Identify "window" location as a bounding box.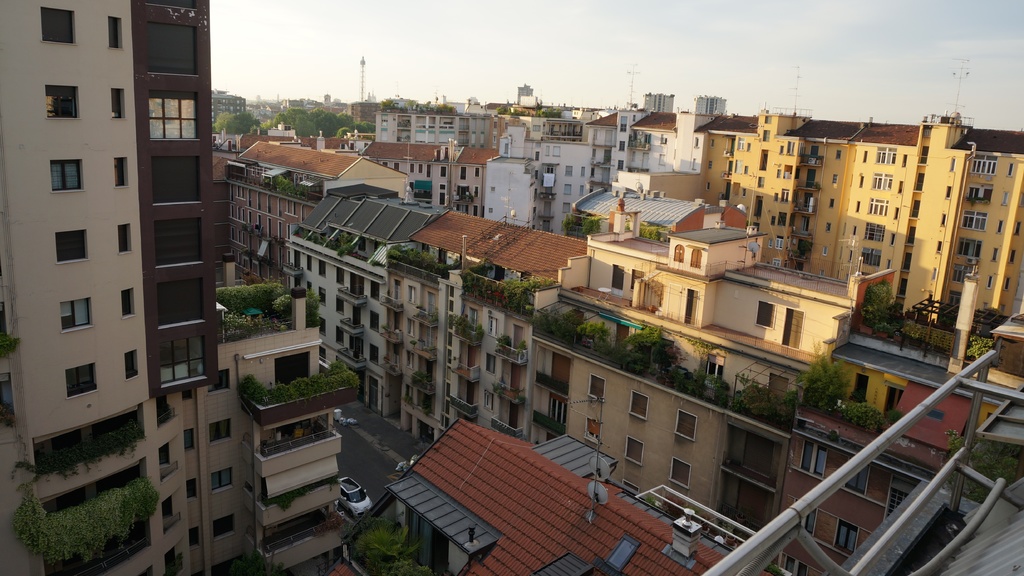
108/13/121/51.
